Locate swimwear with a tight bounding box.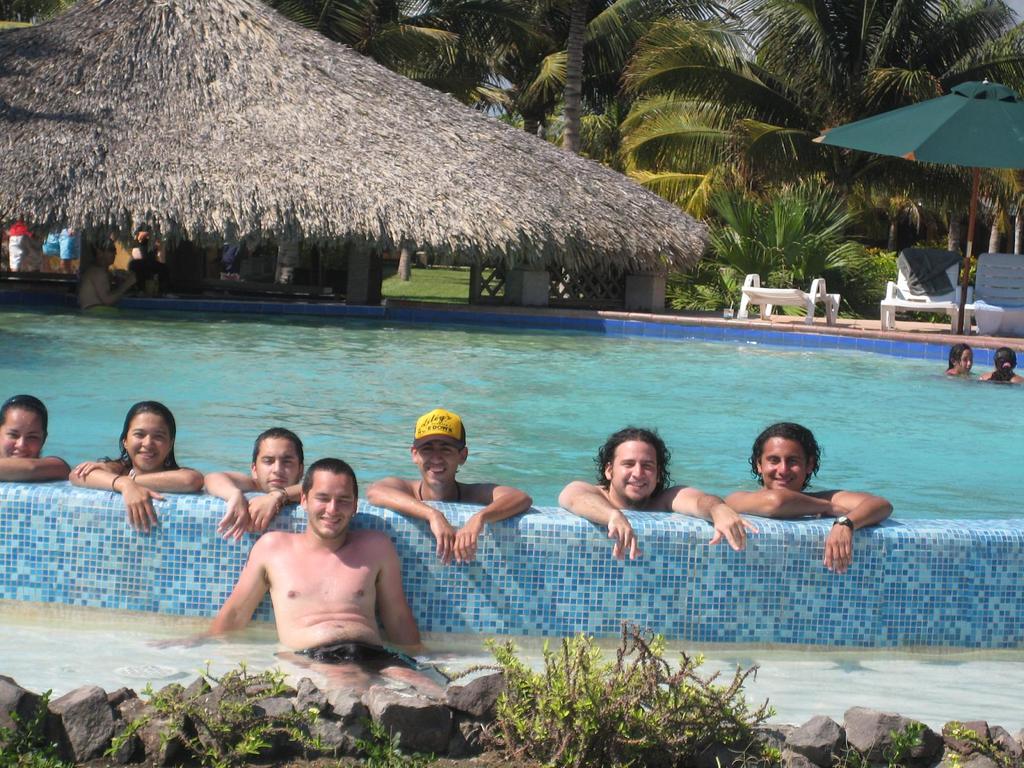
(x1=292, y1=640, x2=420, y2=676).
